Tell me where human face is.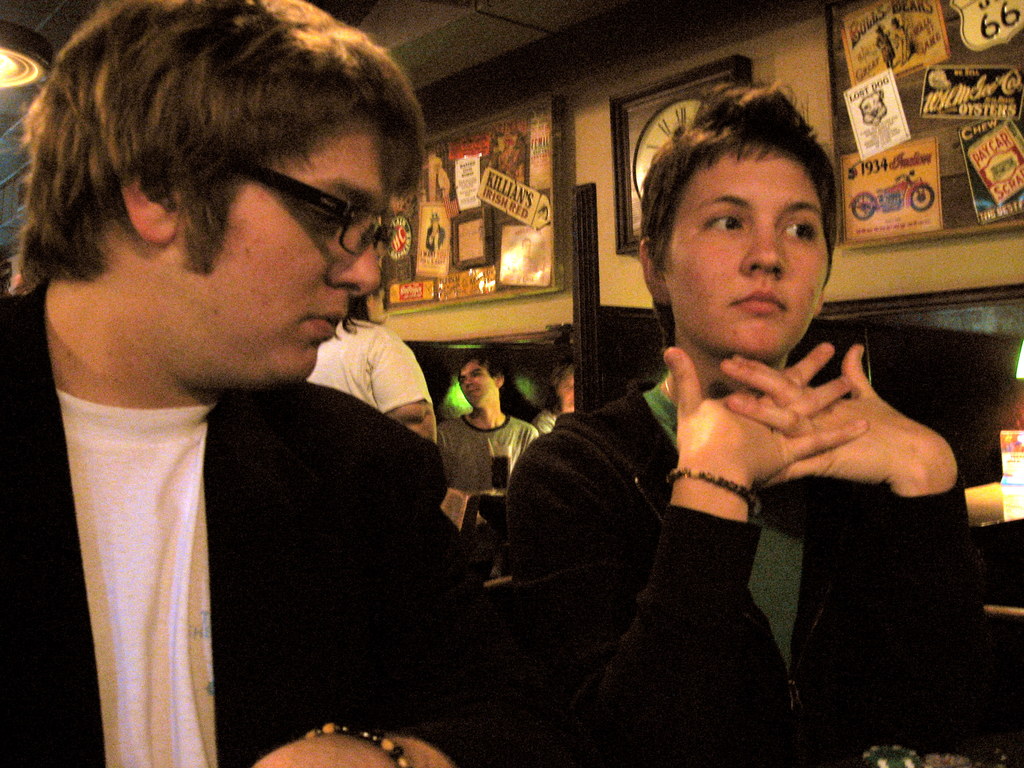
human face is at rect(660, 144, 831, 362).
